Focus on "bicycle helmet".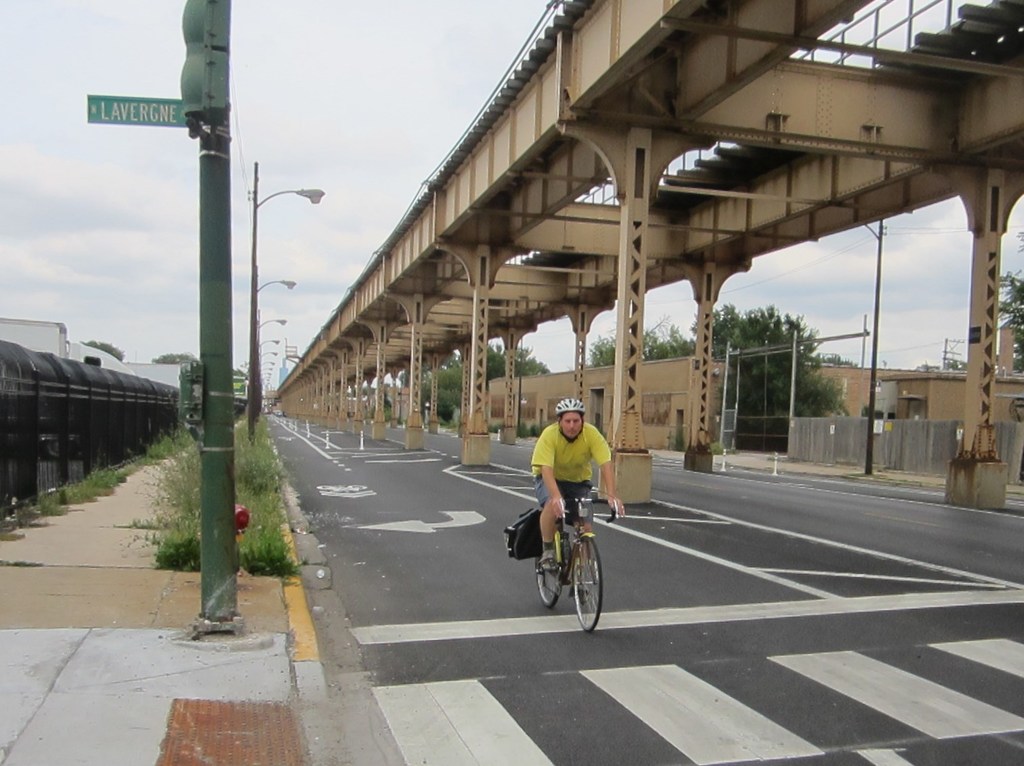
Focused at [555,399,585,445].
